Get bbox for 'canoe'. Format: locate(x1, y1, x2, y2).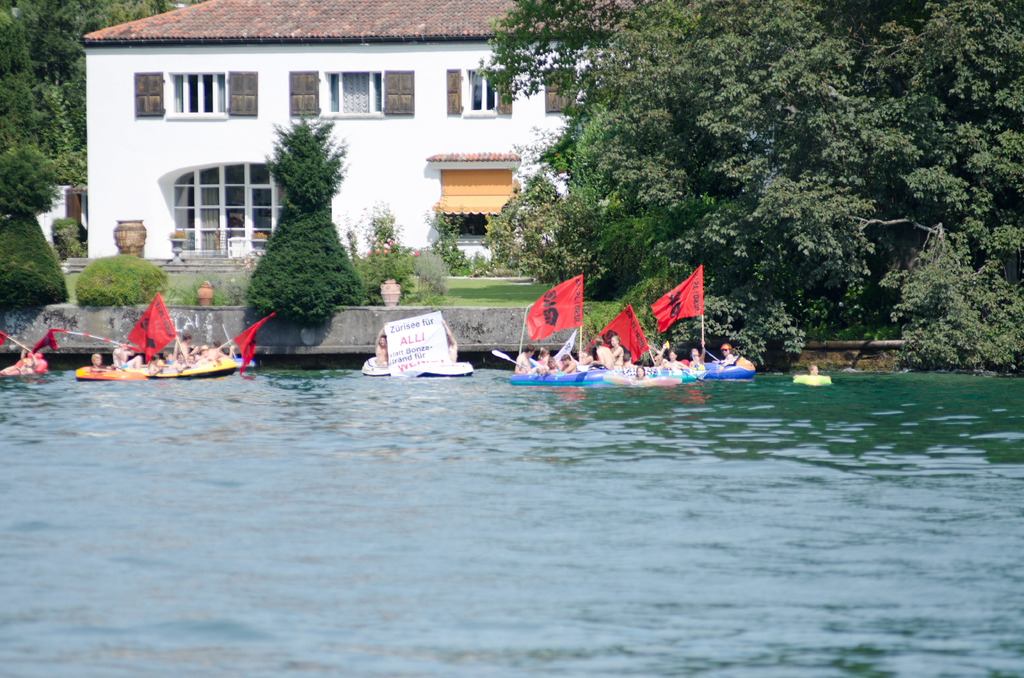
locate(634, 366, 696, 389).
